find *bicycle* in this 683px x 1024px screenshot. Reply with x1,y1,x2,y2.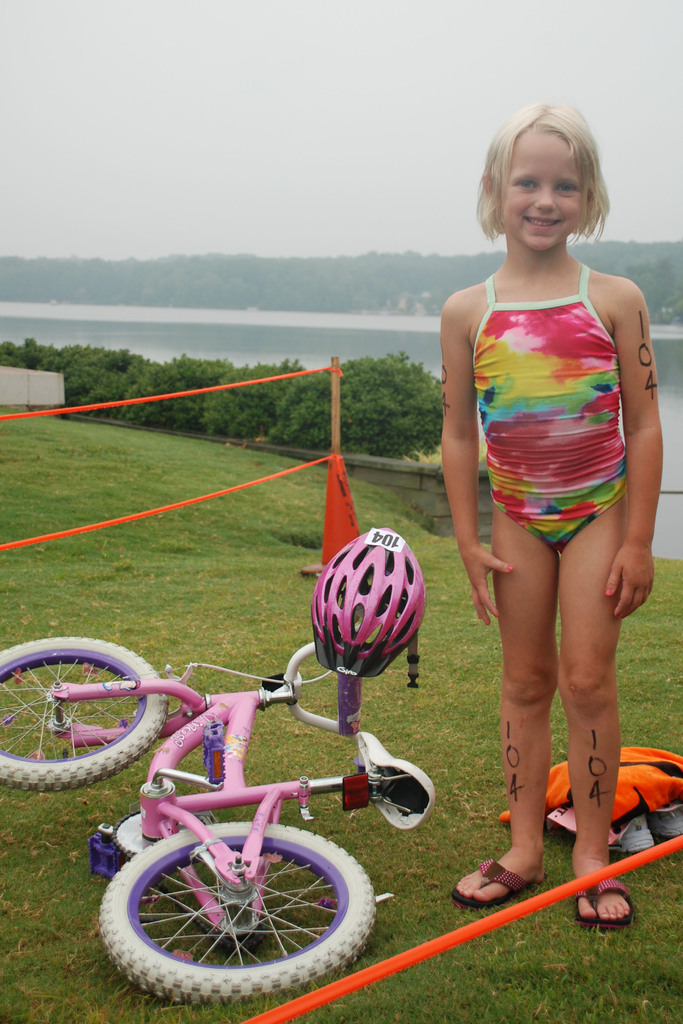
65,625,421,1004.
